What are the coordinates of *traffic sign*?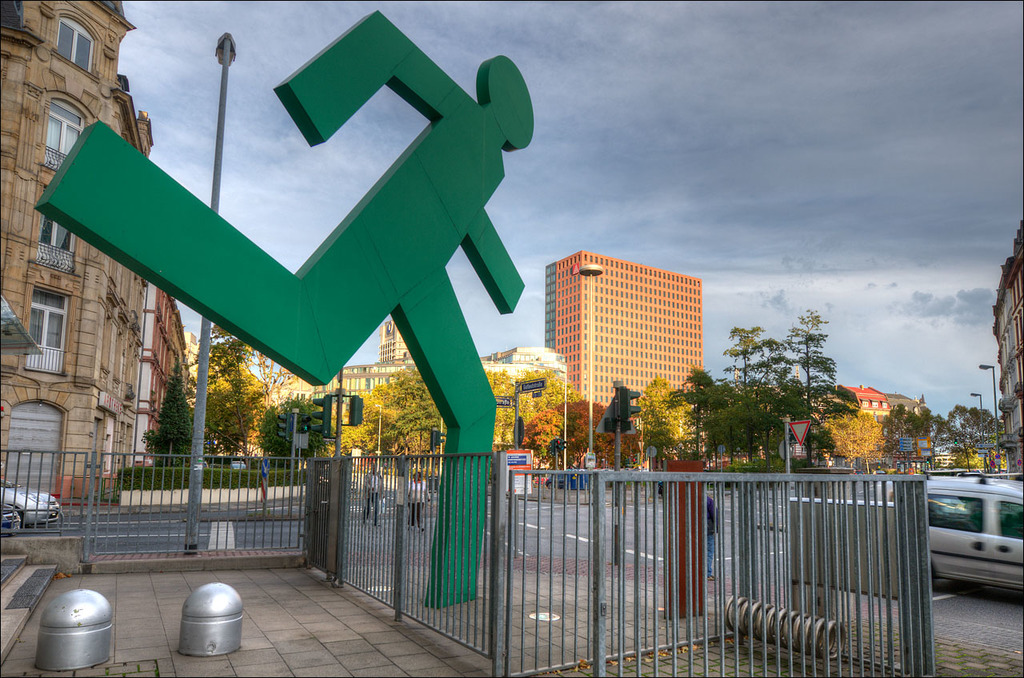
{"left": 312, "top": 397, "right": 332, "bottom": 437}.
